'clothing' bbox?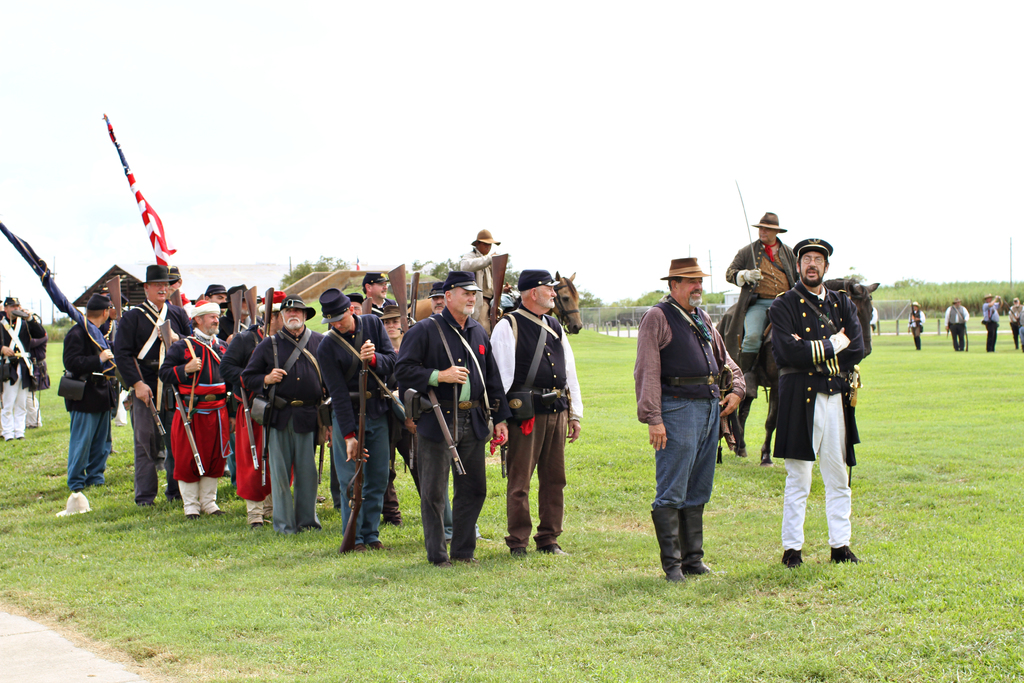
[779,390,855,553]
